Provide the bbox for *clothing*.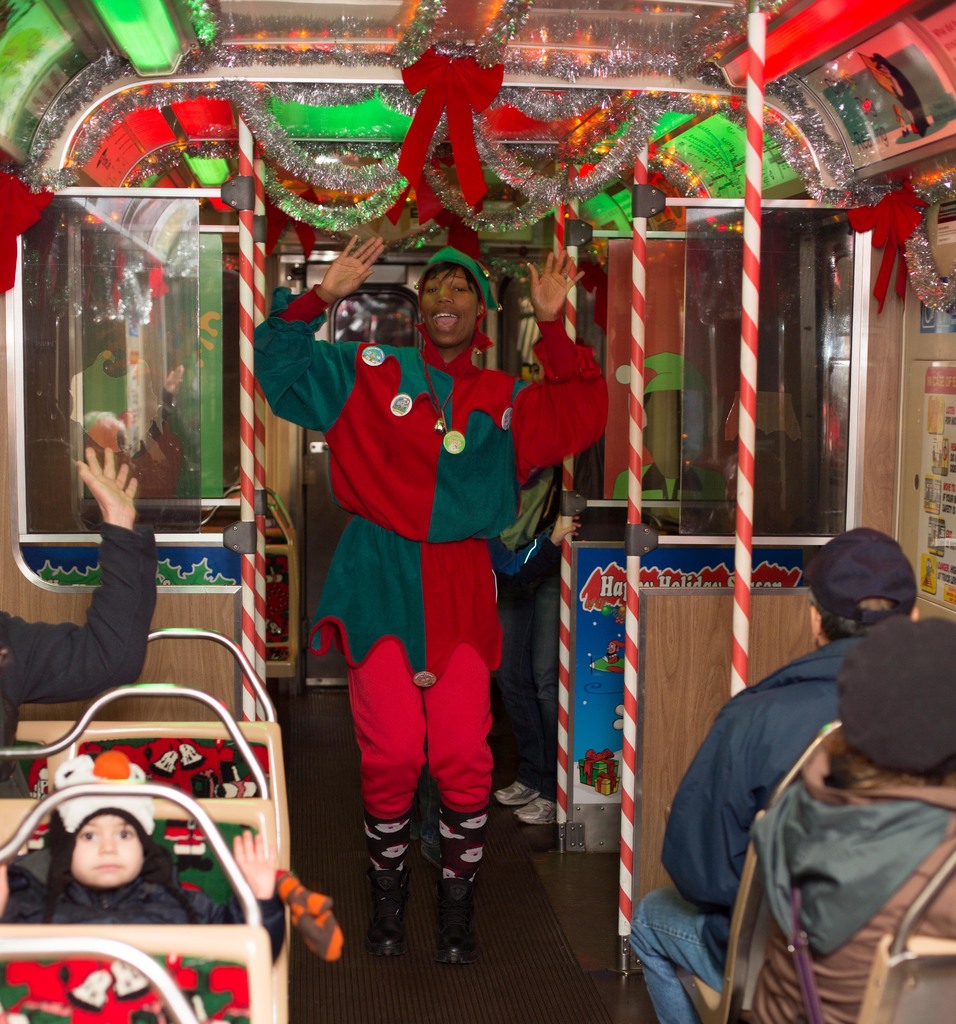
bbox=[495, 466, 558, 803].
